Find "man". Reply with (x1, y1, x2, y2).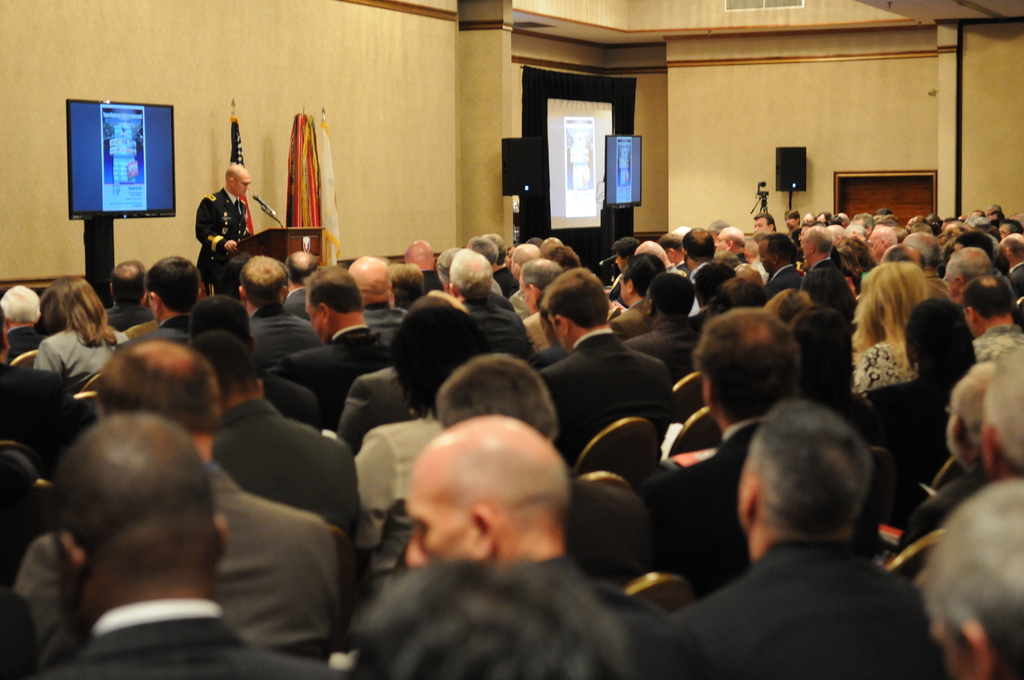
(968, 271, 1023, 362).
